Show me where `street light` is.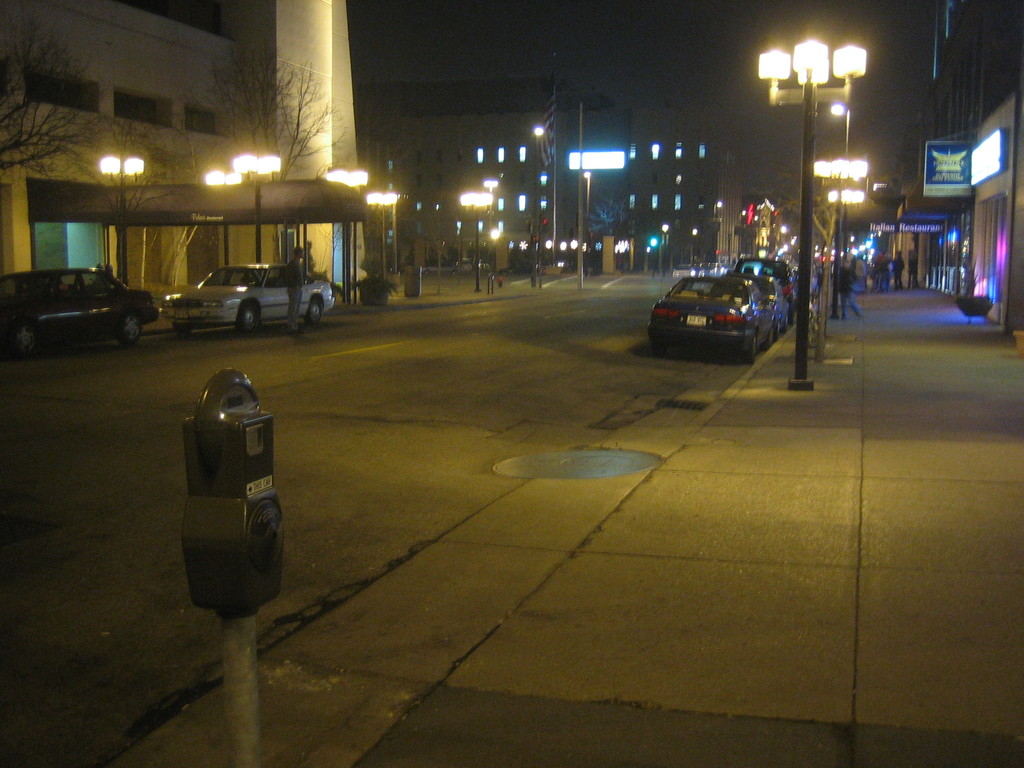
`street light` is at region(488, 223, 504, 287).
